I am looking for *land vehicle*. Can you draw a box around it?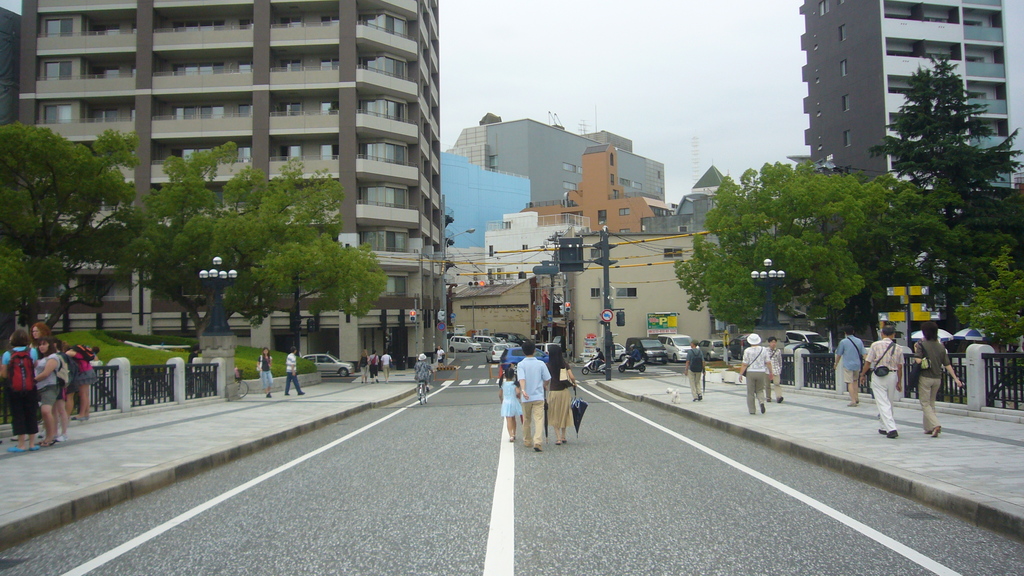
Sure, the bounding box is [656,333,703,360].
